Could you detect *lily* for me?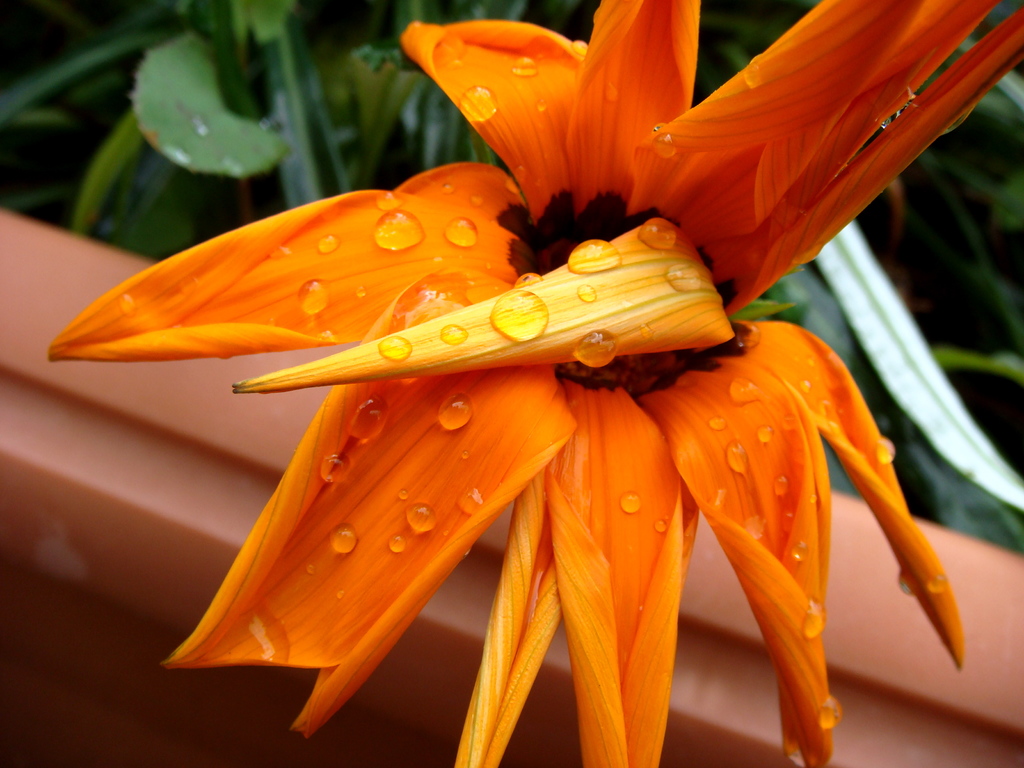
Detection result: 42,0,1023,767.
